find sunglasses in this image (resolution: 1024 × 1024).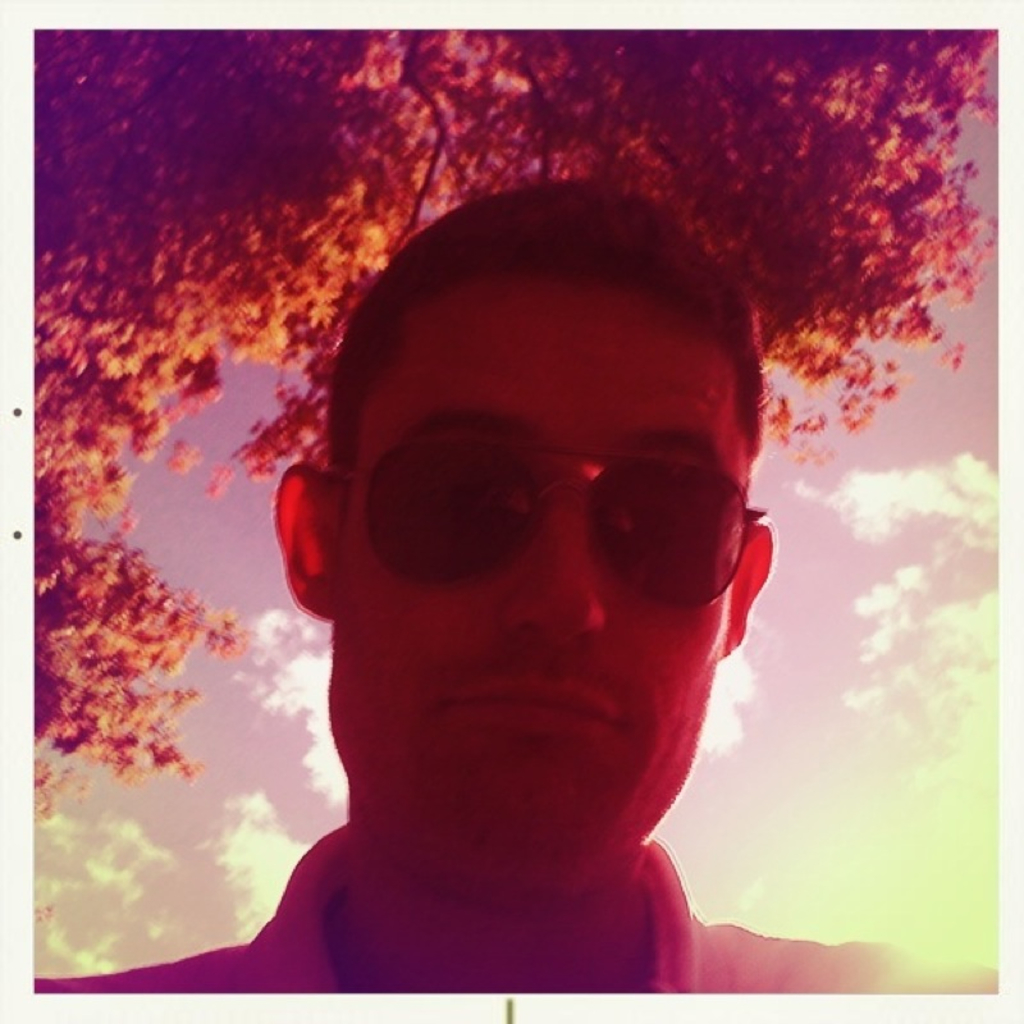
<box>337,444,759,600</box>.
